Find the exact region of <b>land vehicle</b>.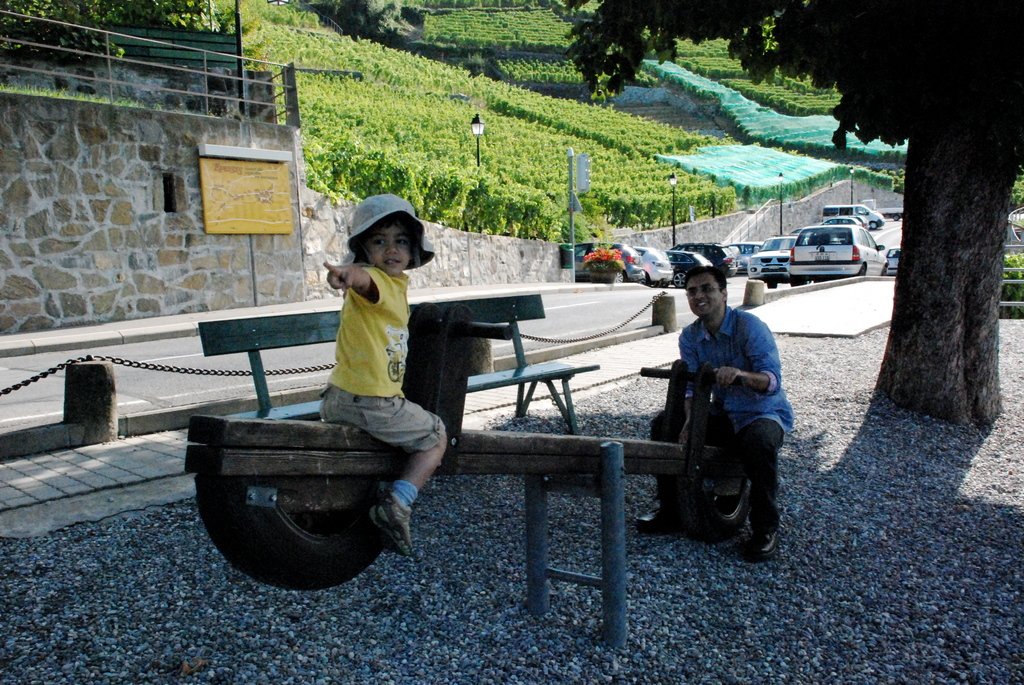
Exact region: x1=863, y1=198, x2=899, y2=219.
